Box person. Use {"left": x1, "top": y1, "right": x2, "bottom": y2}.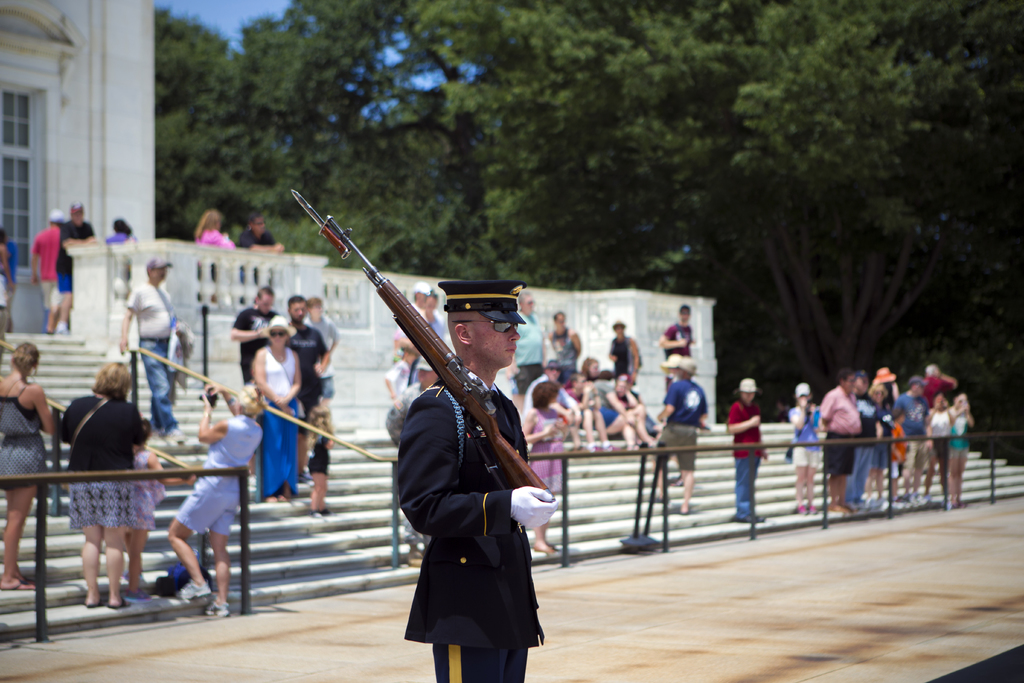
{"left": 727, "top": 374, "right": 763, "bottom": 525}.
